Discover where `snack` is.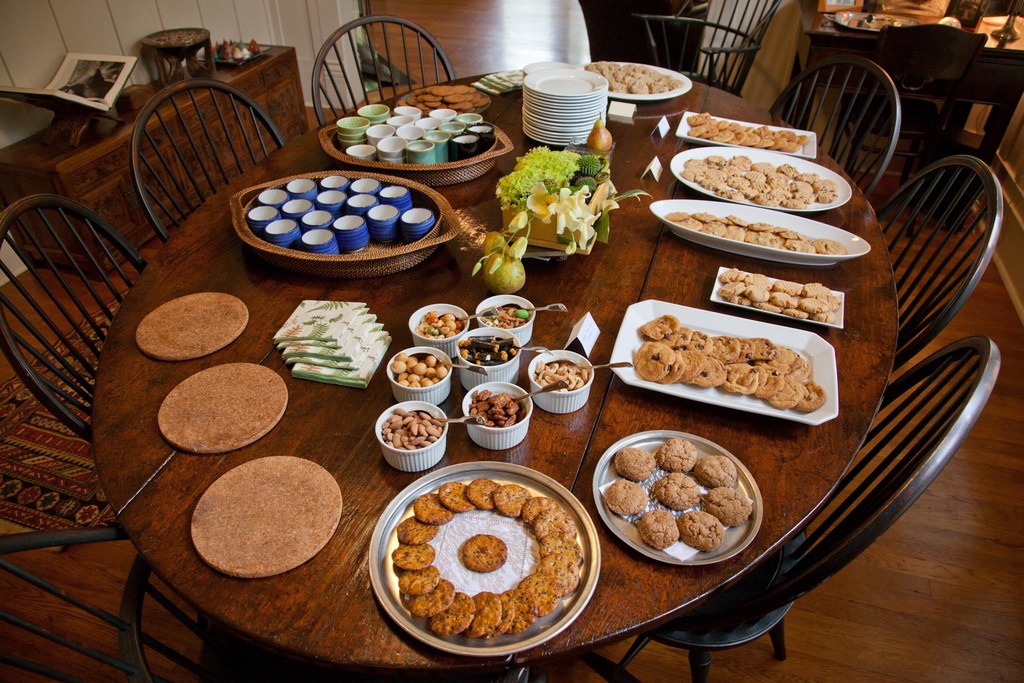
Discovered at <box>388,358,458,403</box>.
